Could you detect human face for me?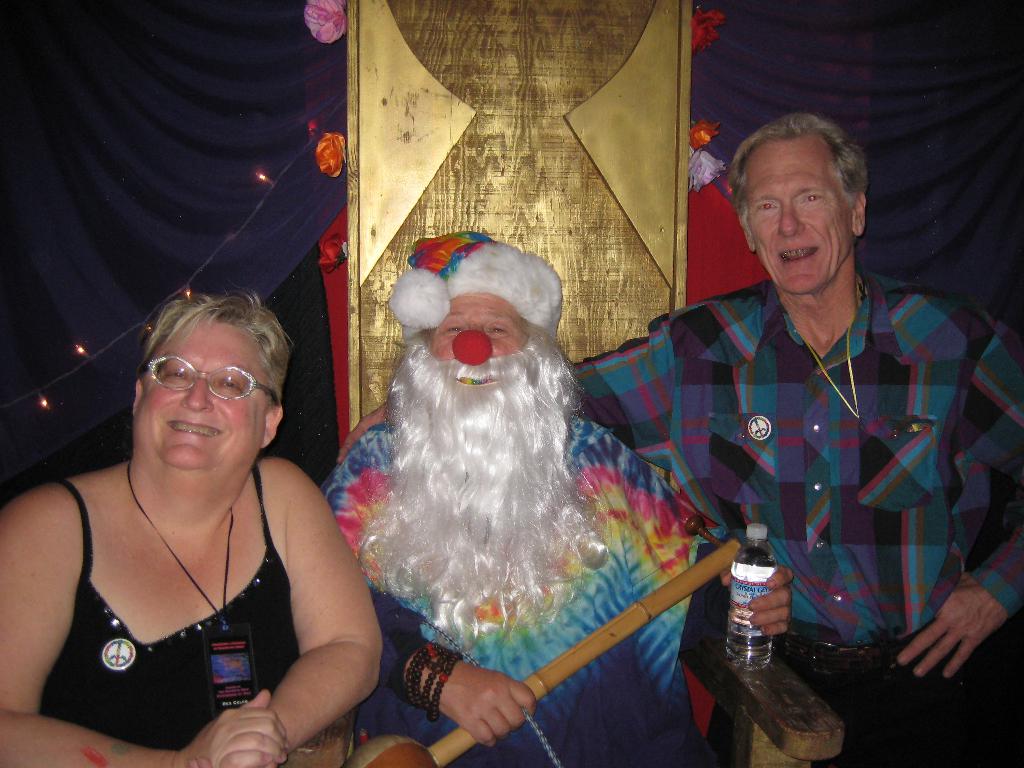
Detection result: BBox(423, 289, 540, 426).
